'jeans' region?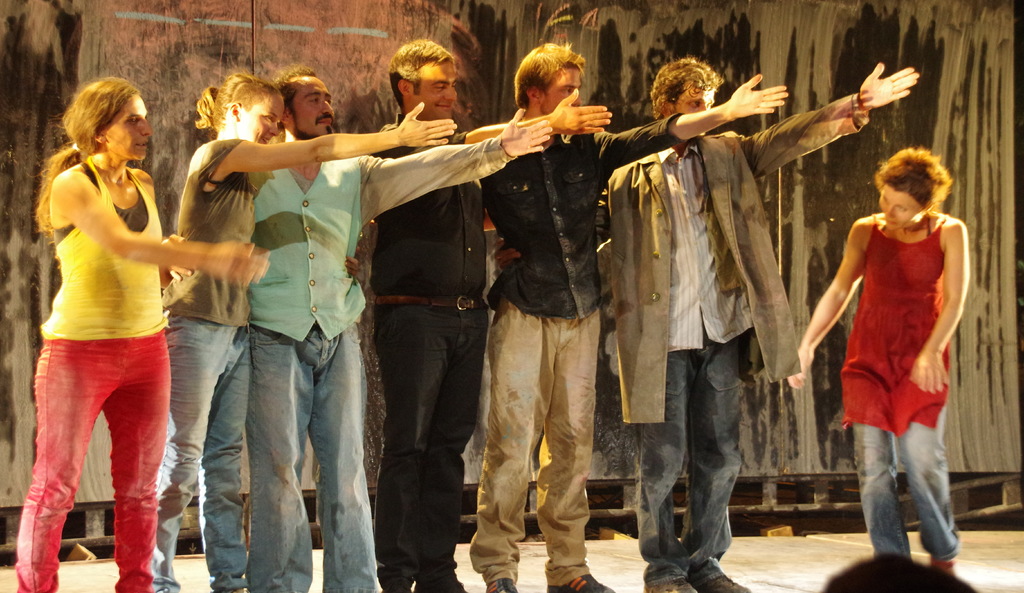
x1=22 y1=332 x2=165 y2=592
